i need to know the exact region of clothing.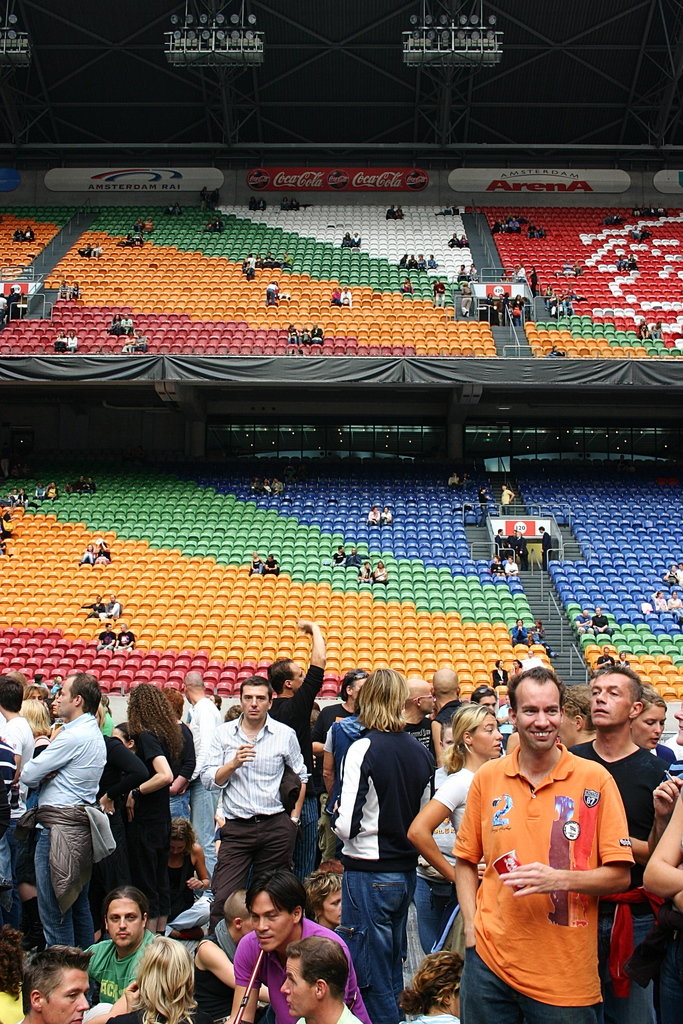
Region: l=192, t=916, r=236, b=1023.
